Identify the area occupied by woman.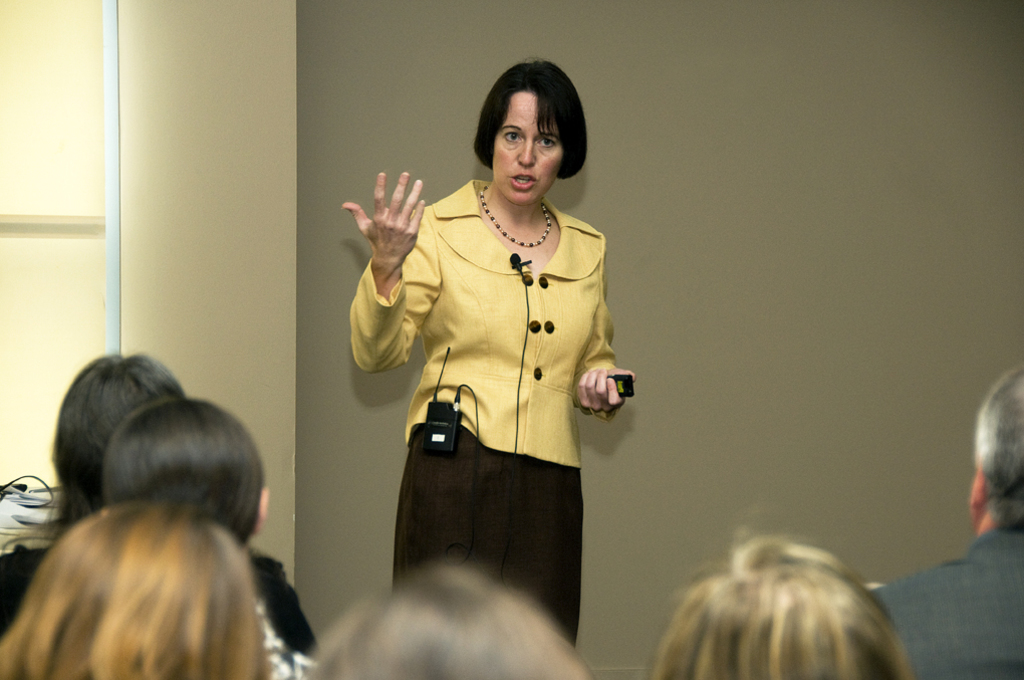
Area: {"left": 355, "top": 58, "right": 629, "bottom": 648}.
